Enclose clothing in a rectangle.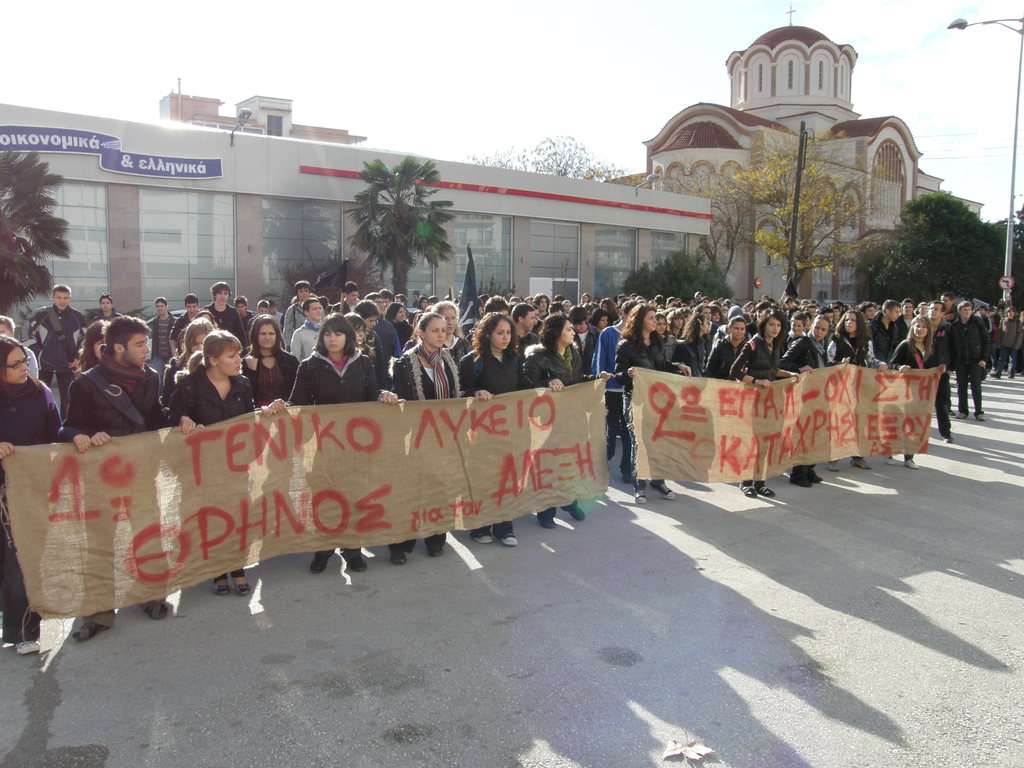
<region>0, 376, 88, 640</region>.
